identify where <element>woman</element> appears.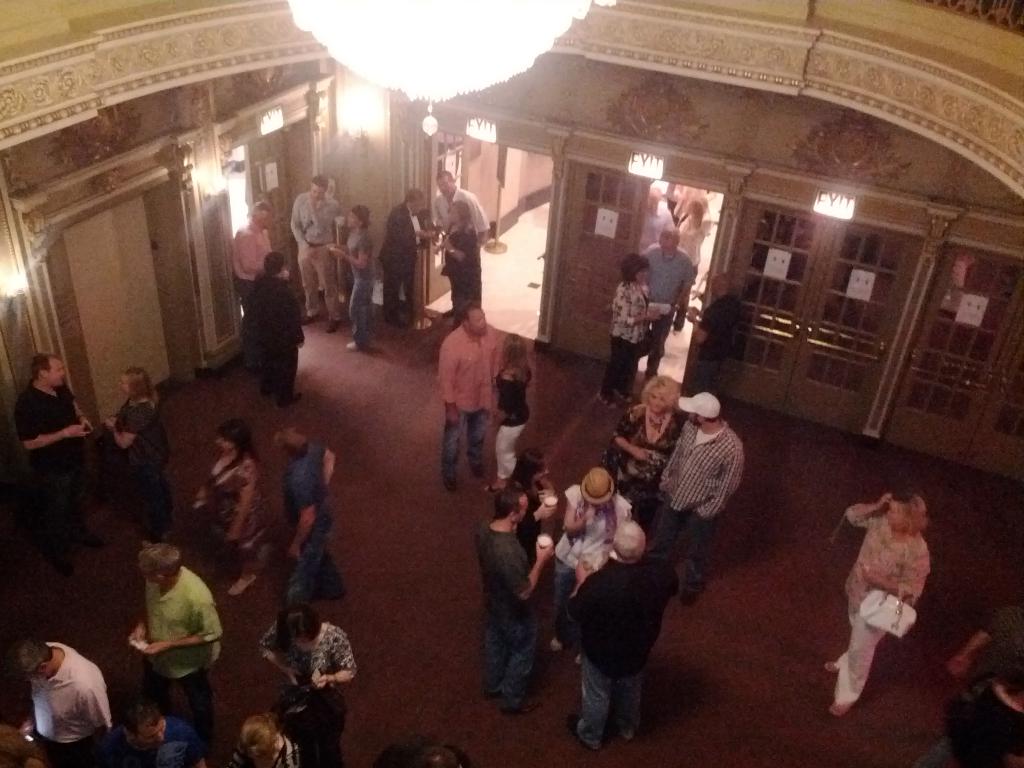
Appears at <bbox>481, 331, 530, 501</bbox>.
